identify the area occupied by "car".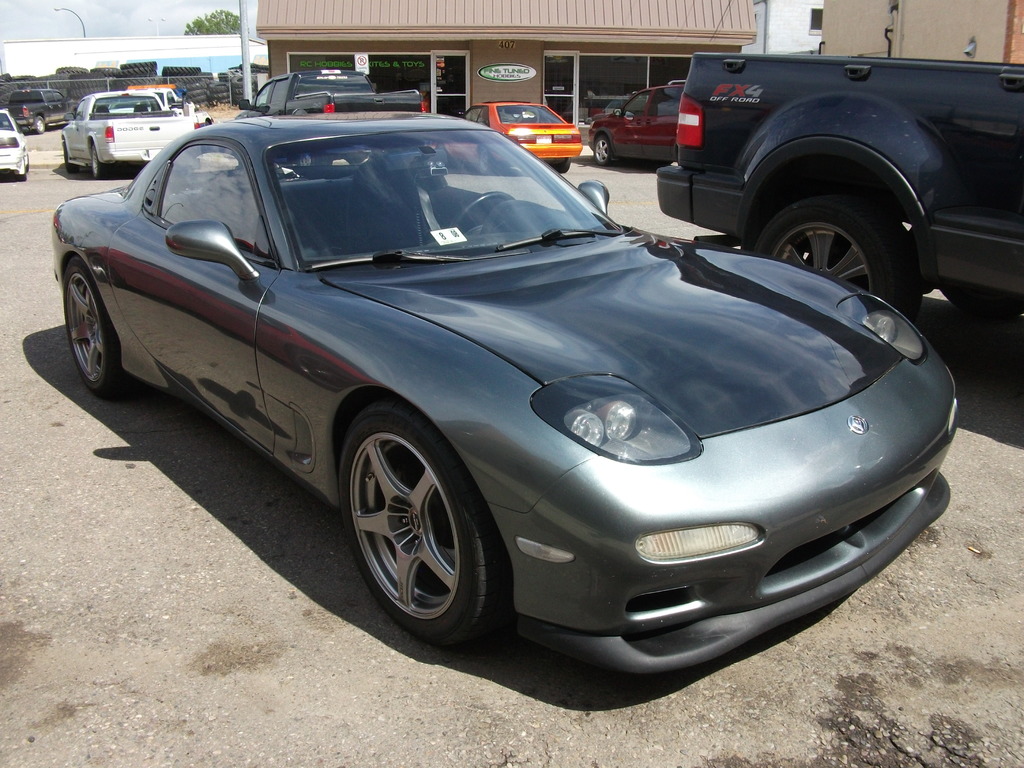
Area: rect(461, 97, 581, 171).
